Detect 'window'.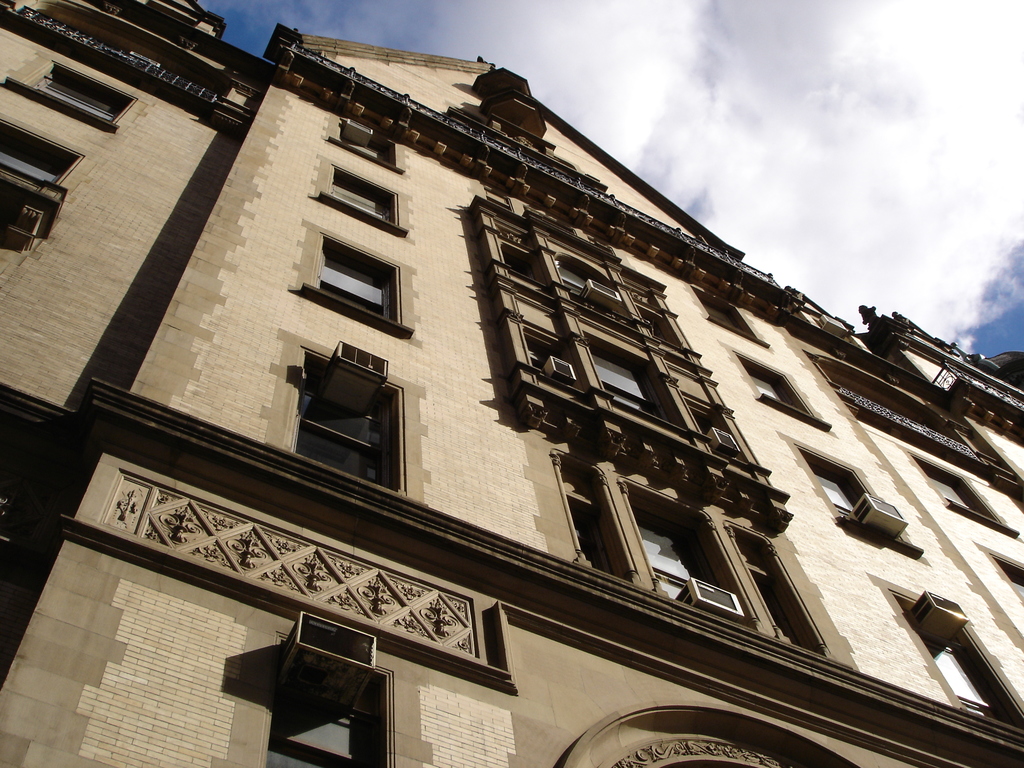
Detected at detection(24, 61, 136, 122).
